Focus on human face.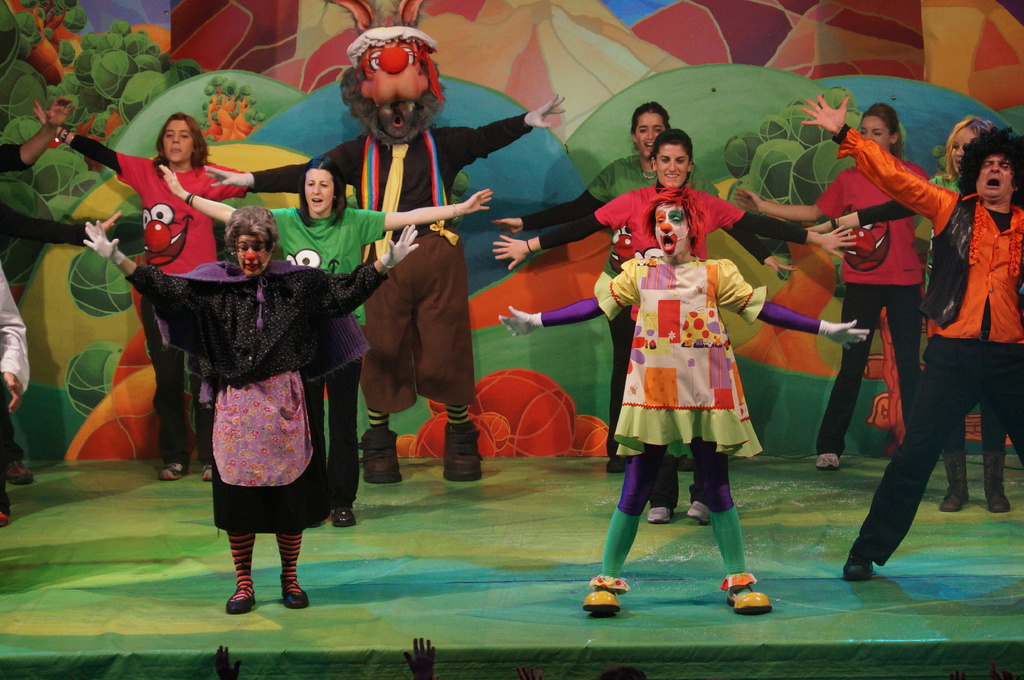
Focused at (left=240, top=230, right=271, bottom=277).
